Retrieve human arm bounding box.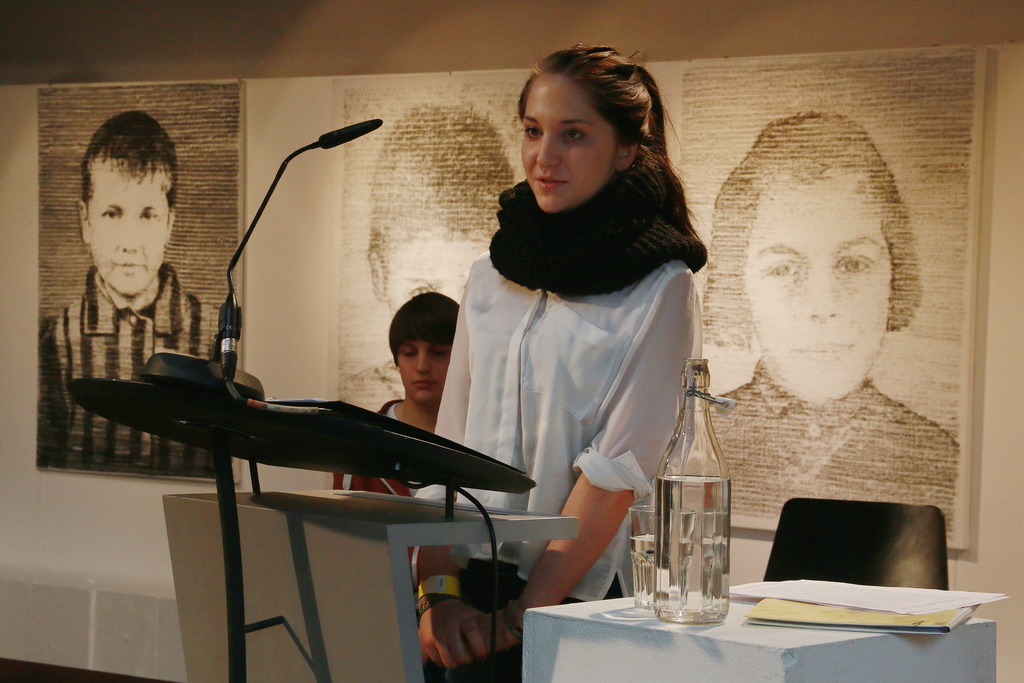
Bounding box: 408 283 488 667.
